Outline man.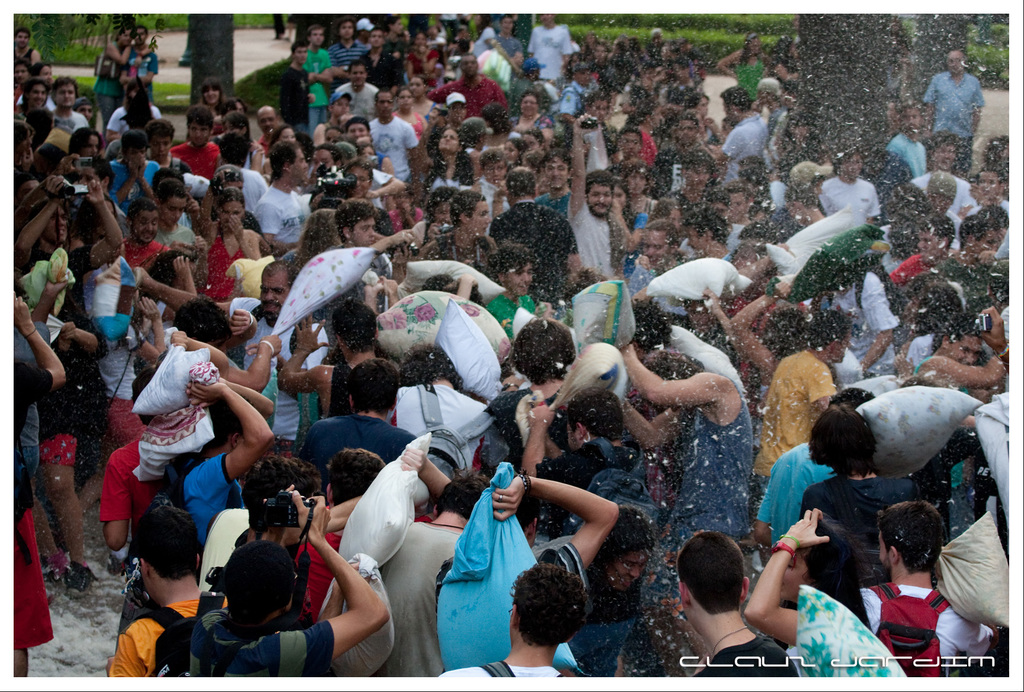
Outline: select_region(493, 14, 520, 68).
